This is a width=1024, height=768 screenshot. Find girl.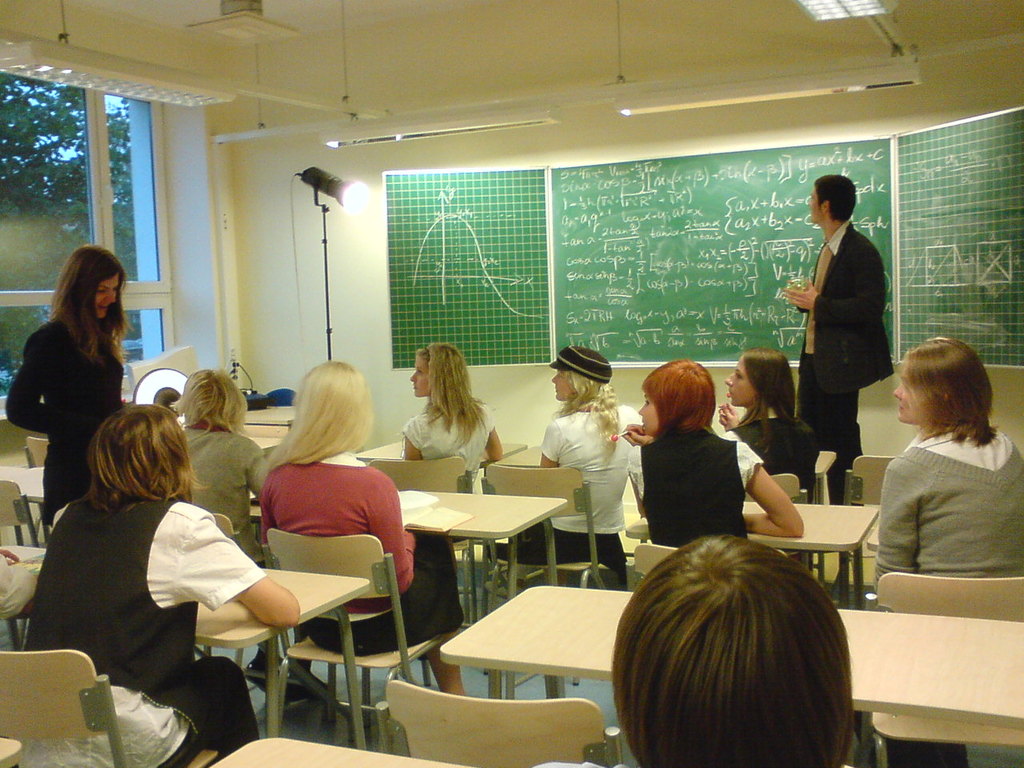
Bounding box: bbox=[870, 334, 1023, 767].
